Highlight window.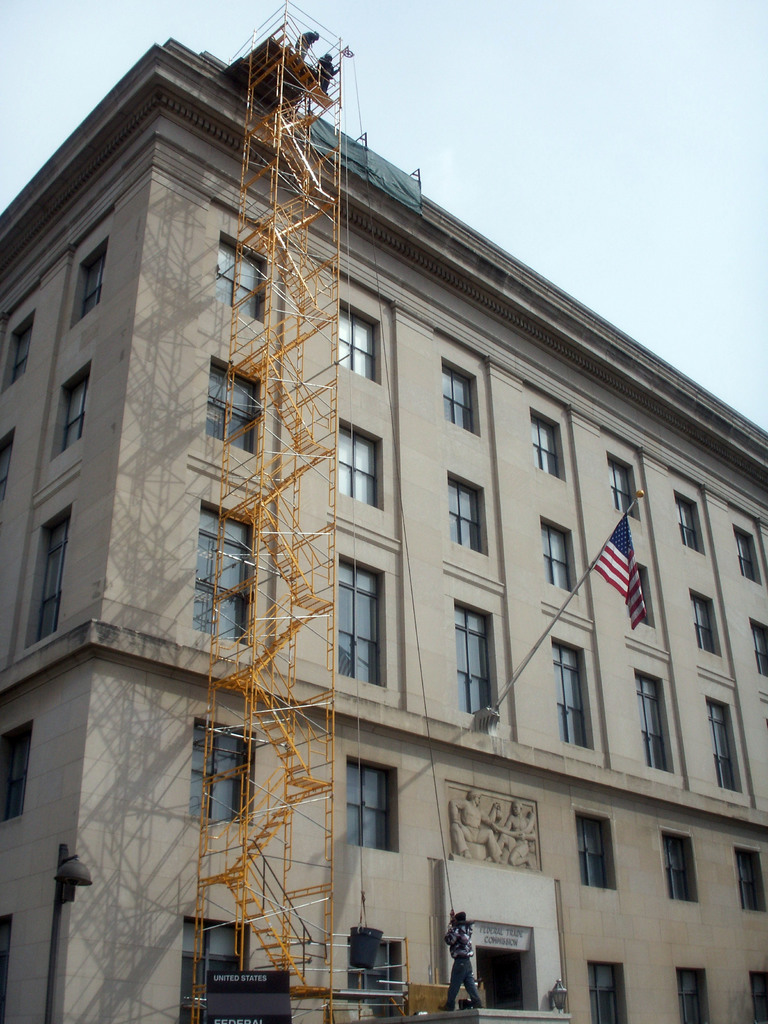
Highlighted region: l=675, t=500, r=699, b=548.
